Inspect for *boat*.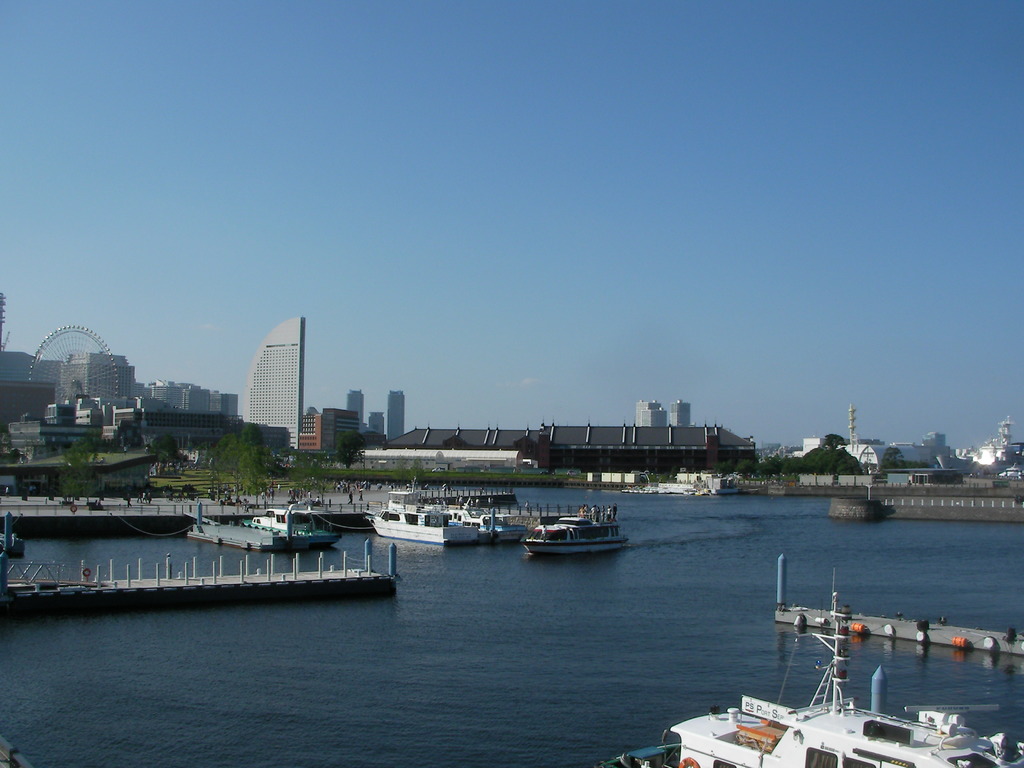
Inspection: detection(597, 582, 1023, 766).
